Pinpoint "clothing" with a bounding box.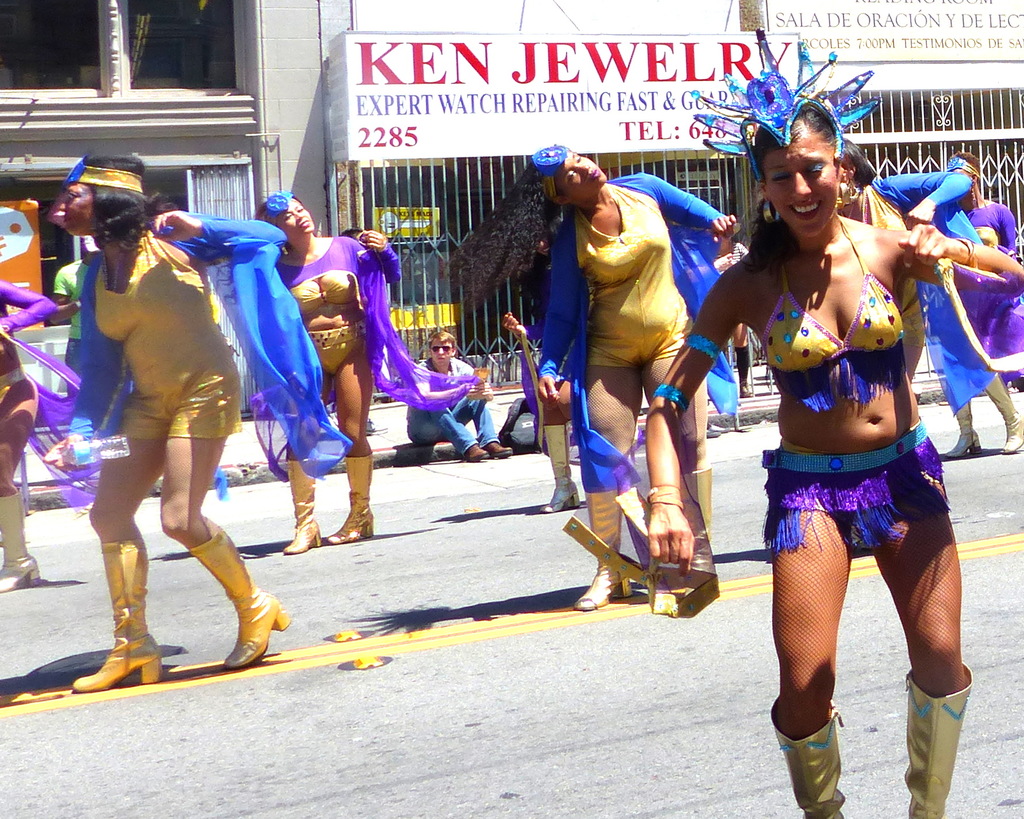
bbox=(109, 214, 246, 439).
